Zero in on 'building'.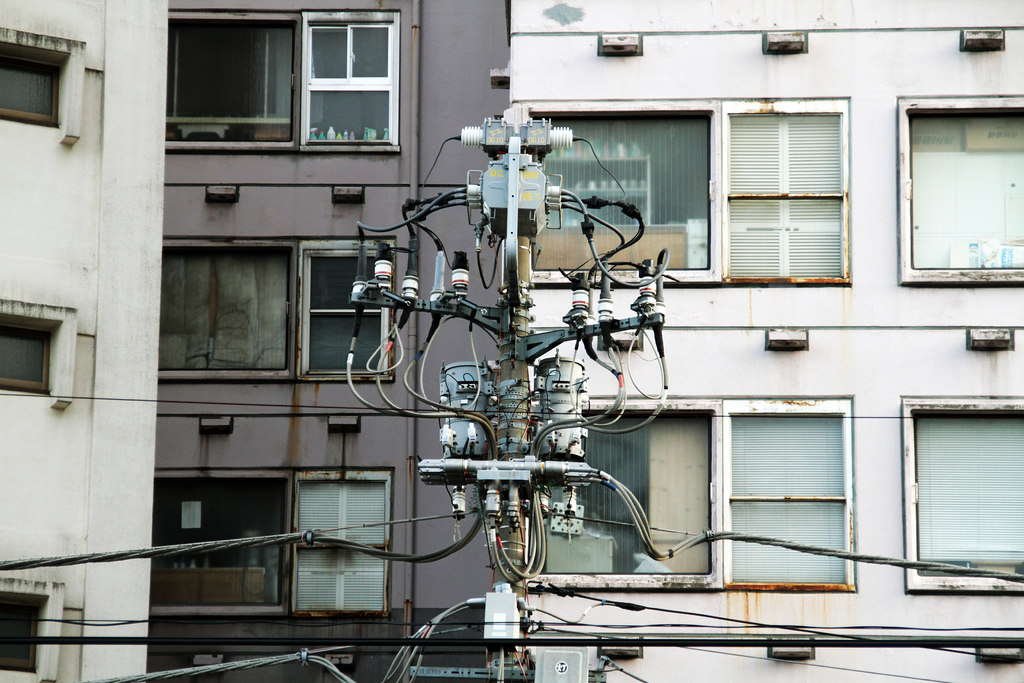
Zeroed in: Rect(0, 0, 164, 682).
